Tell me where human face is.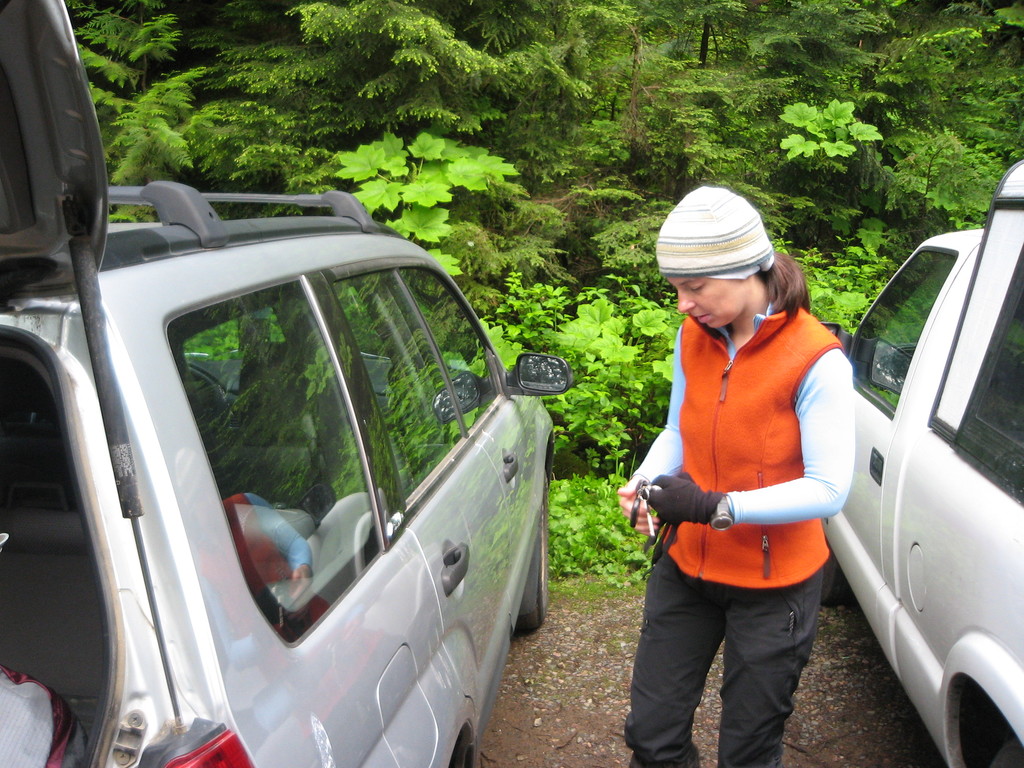
human face is at (672,275,748,326).
